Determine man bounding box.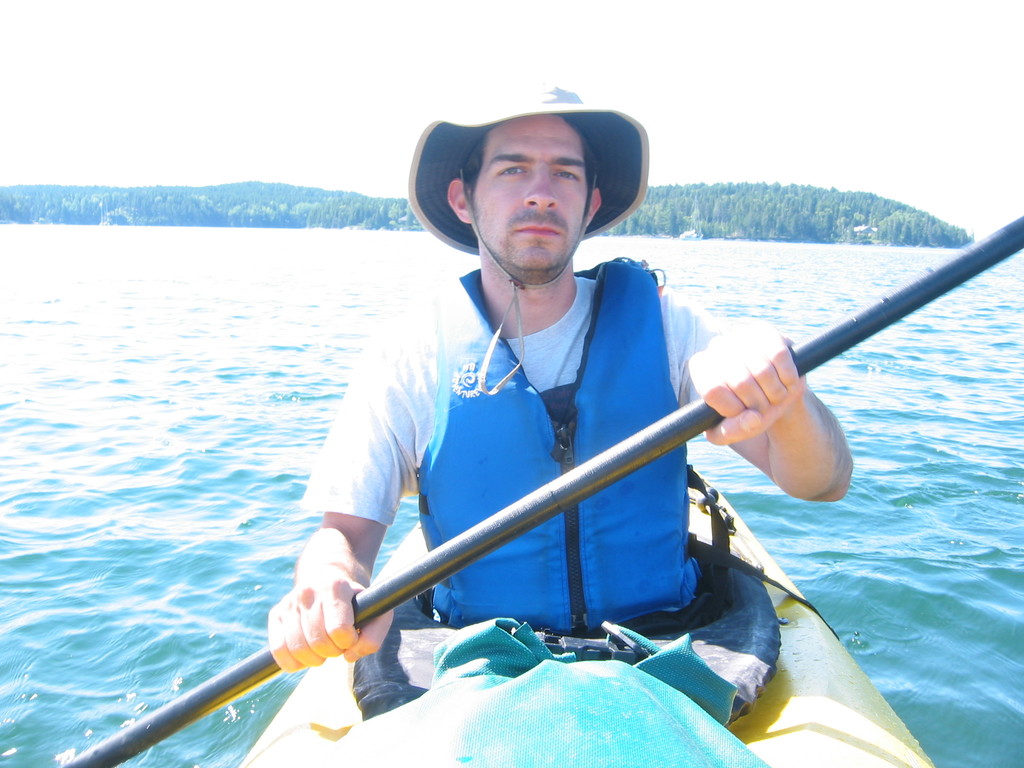
Determined: (x1=259, y1=82, x2=846, y2=705).
